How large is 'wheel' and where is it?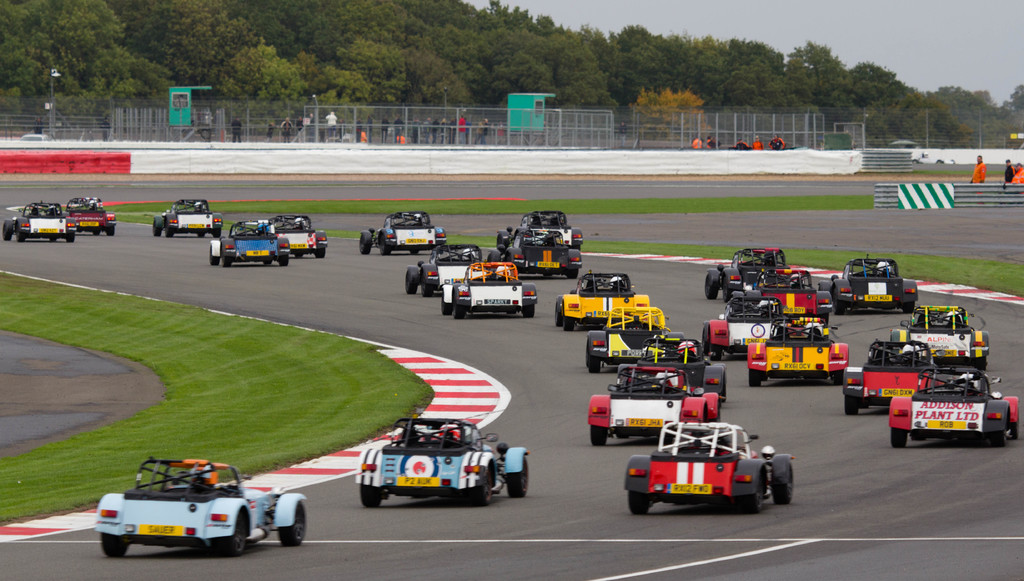
Bounding box: locate(440, 295, 451, 314).
